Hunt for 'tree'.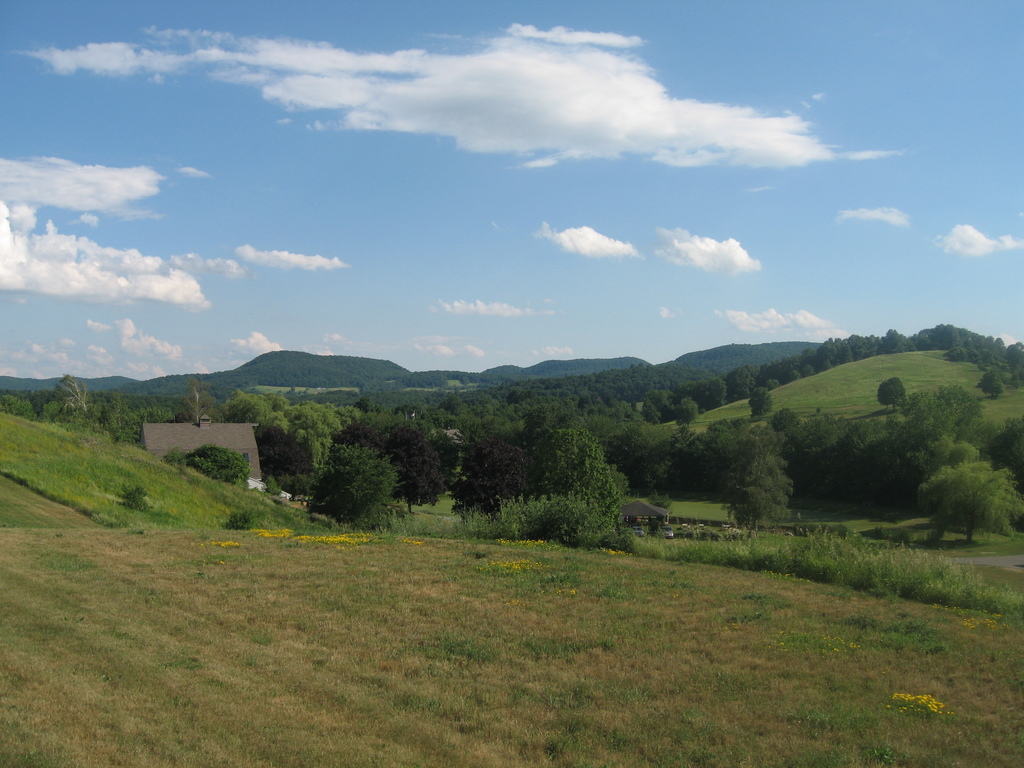
Hunted down at box=[721, 423, 800, 533].
